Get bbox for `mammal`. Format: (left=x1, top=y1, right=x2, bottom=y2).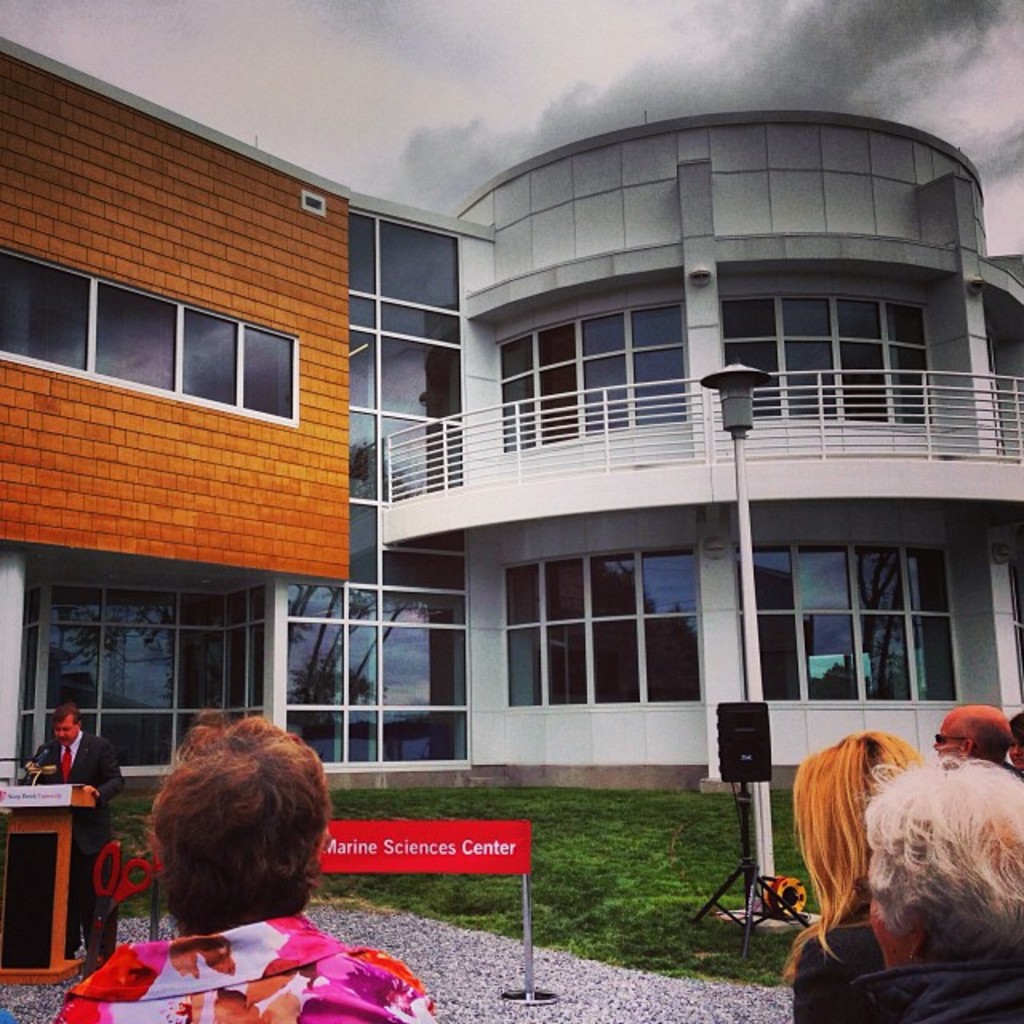
(left=96, top=714, right=384, bottom=1006).
